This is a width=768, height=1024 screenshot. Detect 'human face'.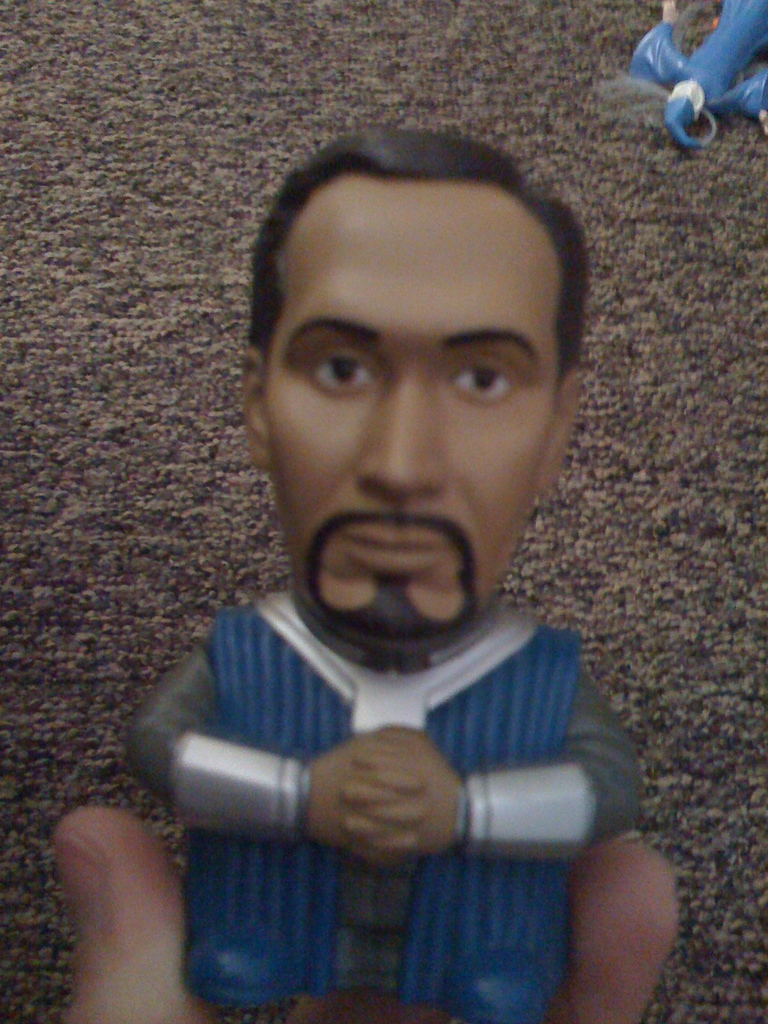
250/170/553/676.
